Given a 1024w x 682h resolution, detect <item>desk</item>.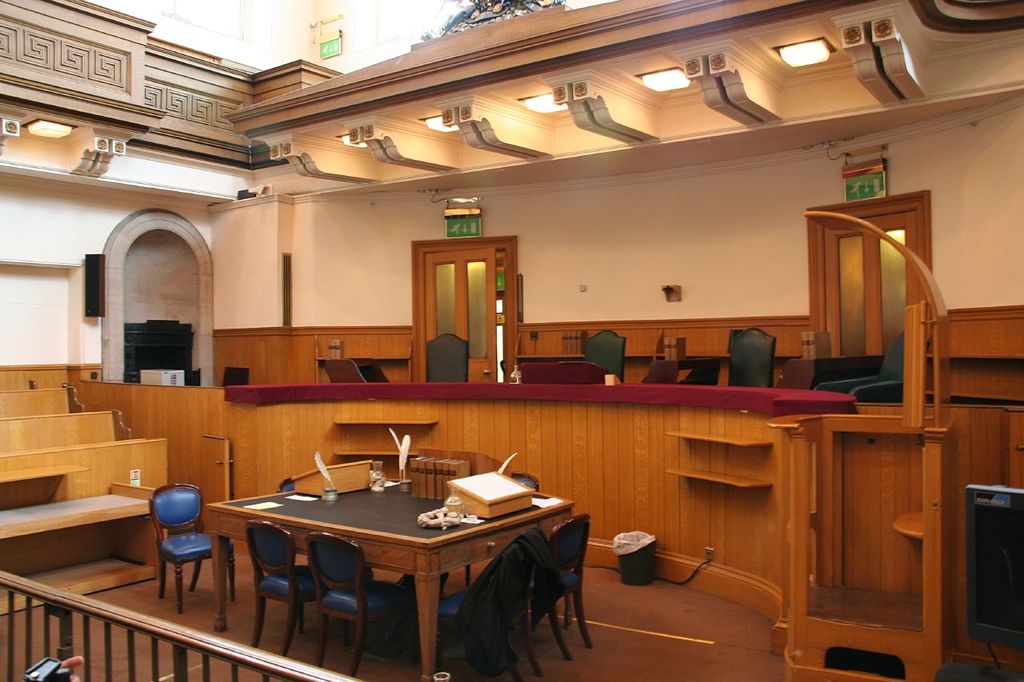
region(220, 467, 569, 678).
